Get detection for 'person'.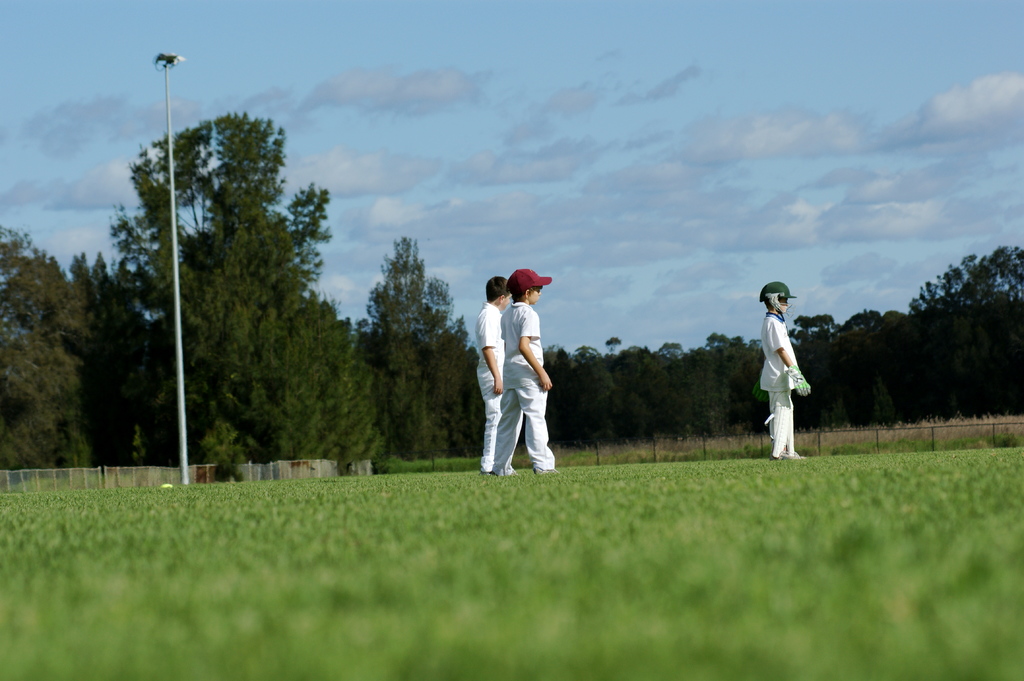
Detection: l=486, t=262, r=564, b=476.
